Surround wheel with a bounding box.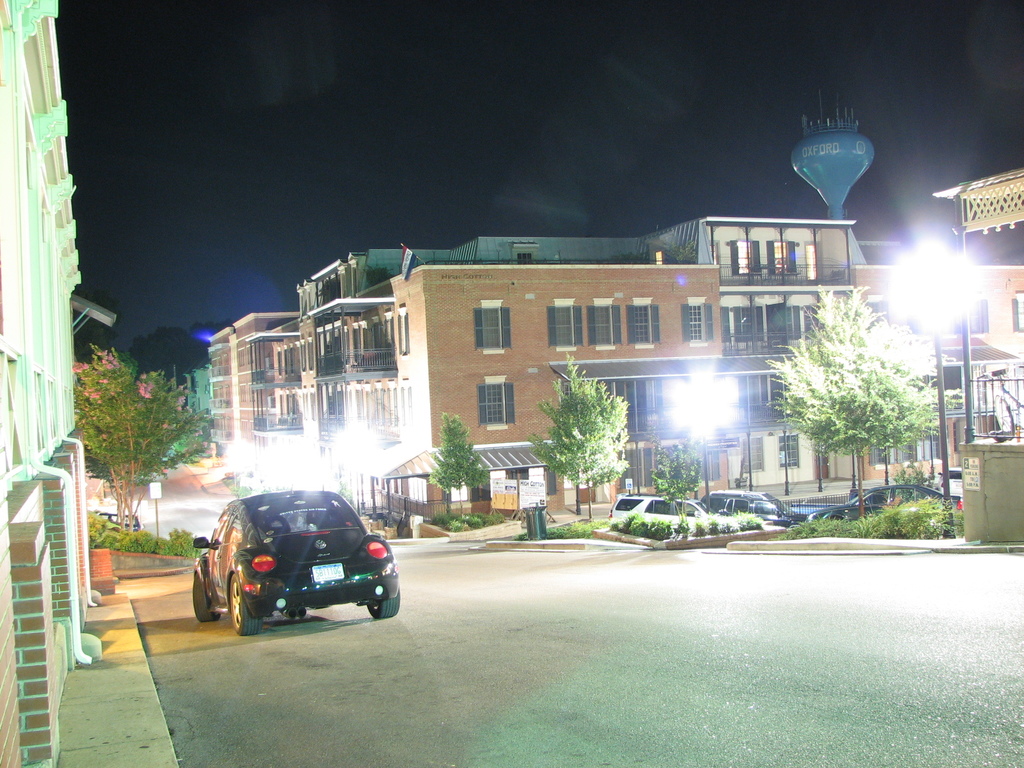
region(234, 575, 262, 636).
